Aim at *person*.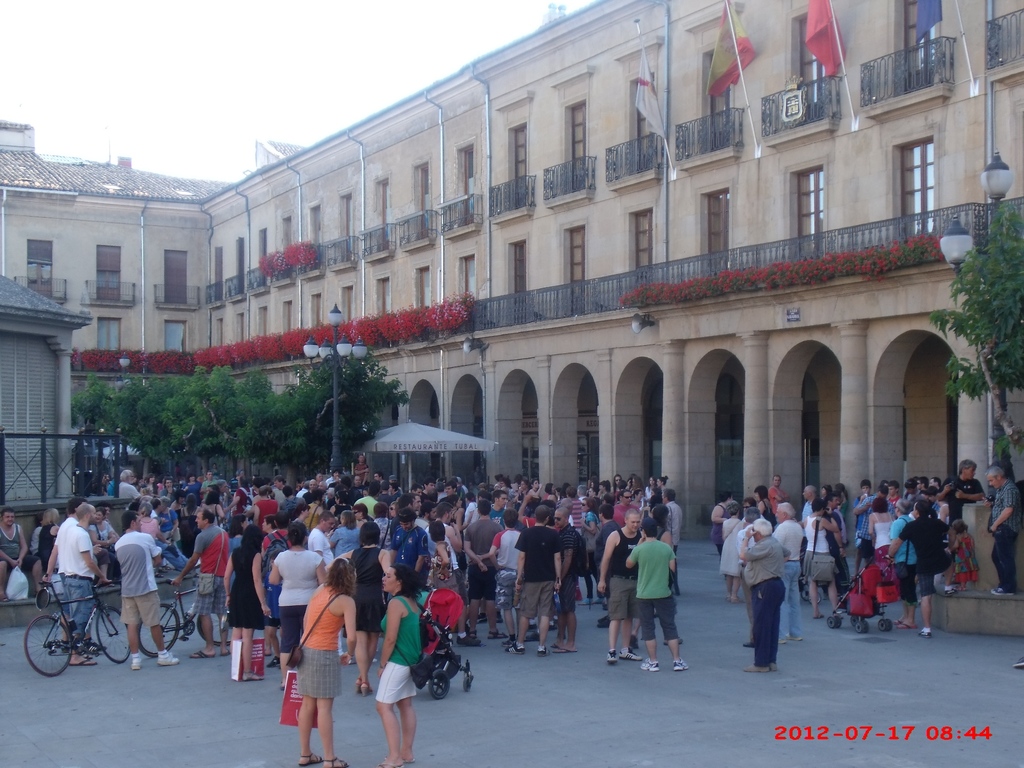
Aimed at locate(59, 495, 92, 674).
